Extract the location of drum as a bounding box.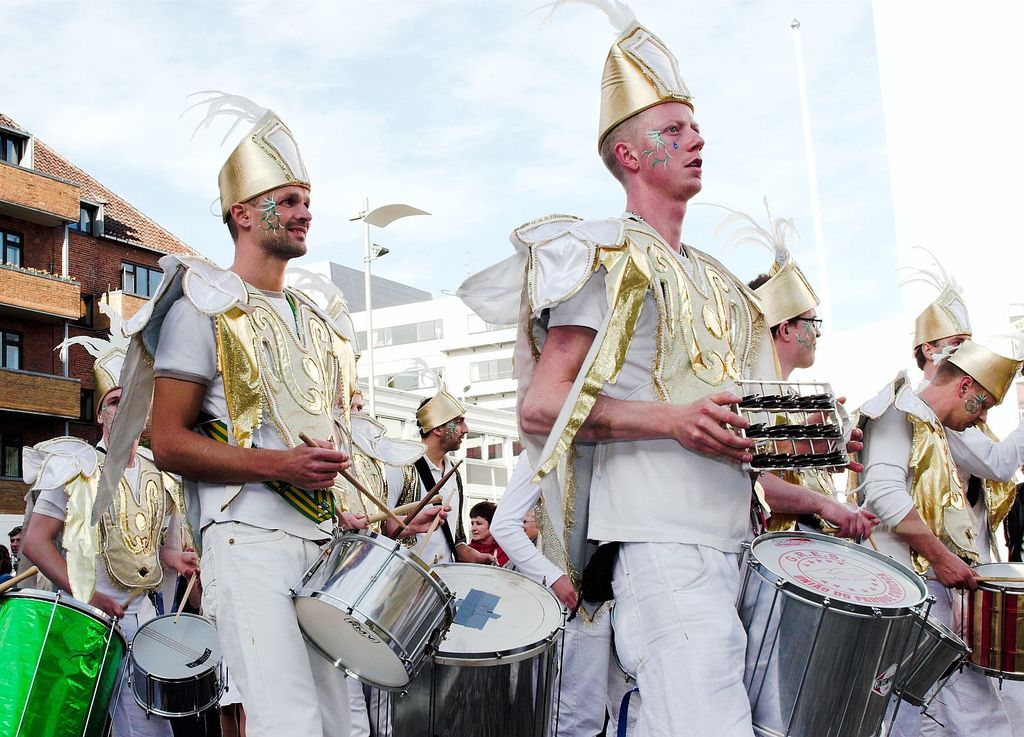
(964,562,1023,695).
